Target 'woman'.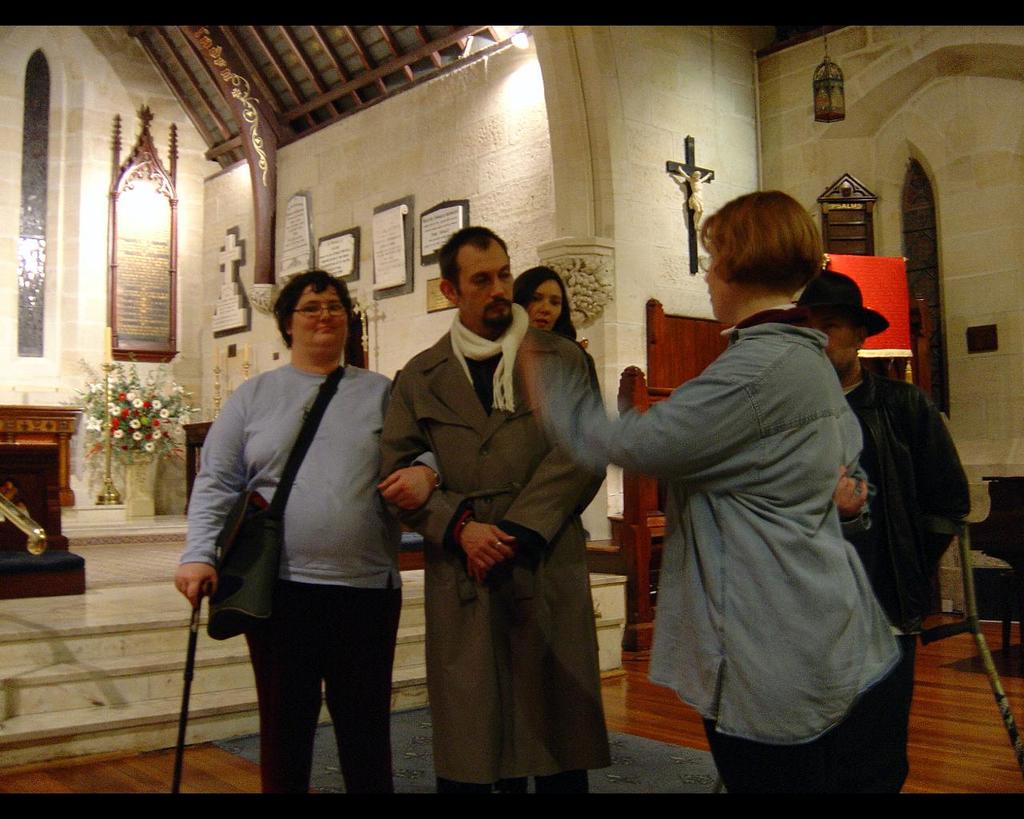
Target region: 586 173 910 804.
